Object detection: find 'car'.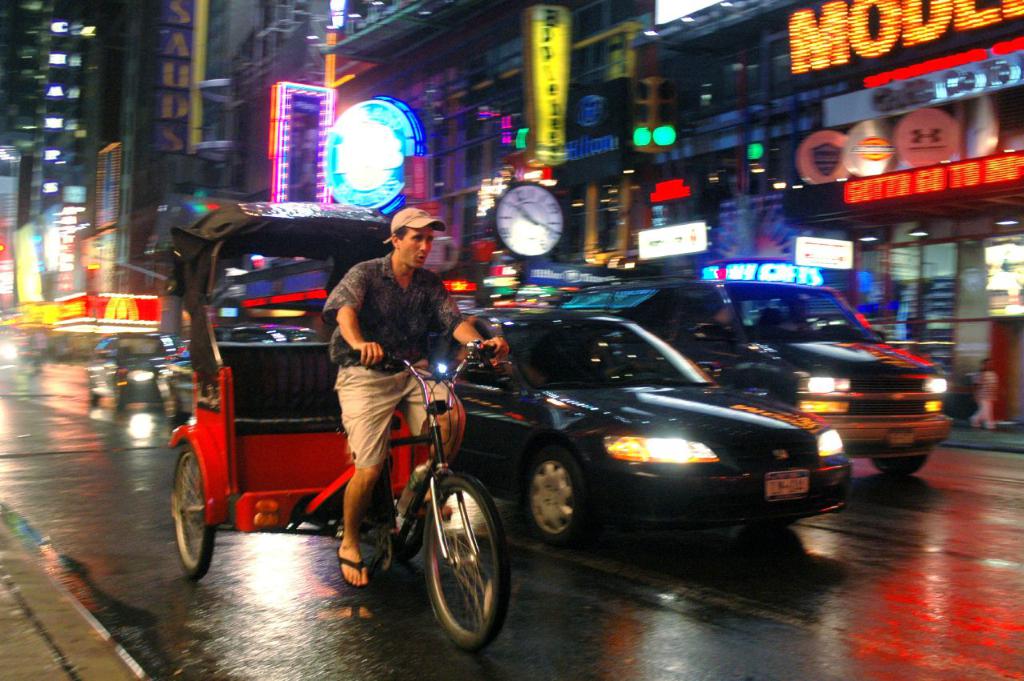
158/321/318/427.
